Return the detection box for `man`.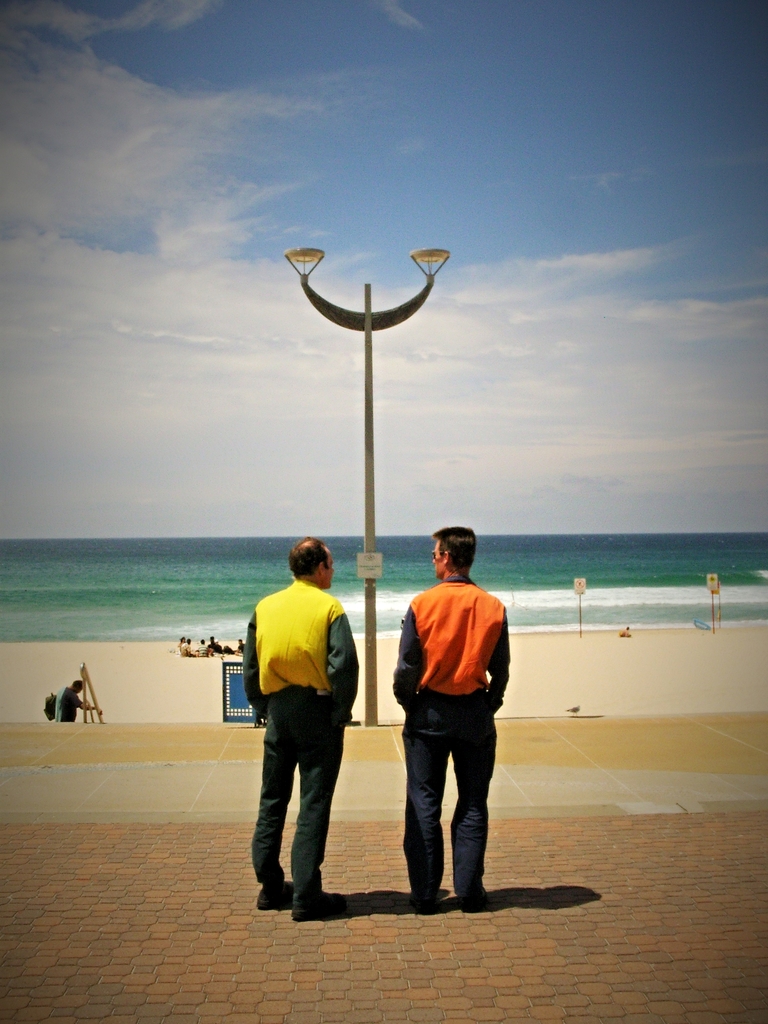
{"left": 54, "top": 678, "right": 104, "bottom": 725}.
